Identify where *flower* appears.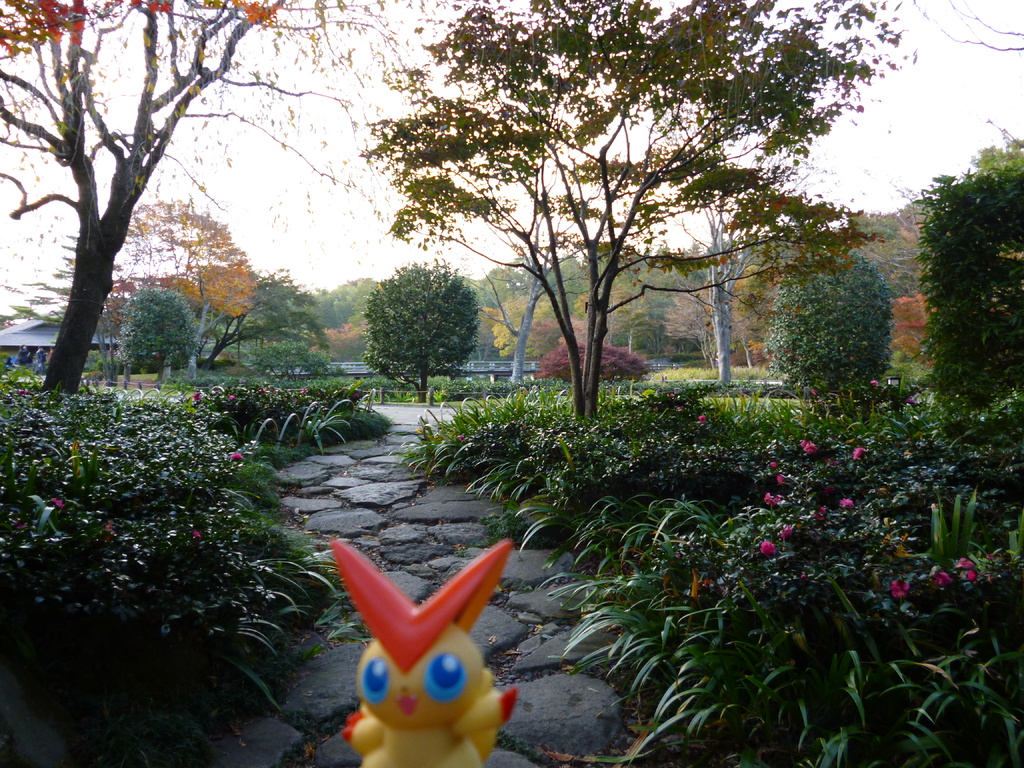
Appears at 955:558:982:584.
